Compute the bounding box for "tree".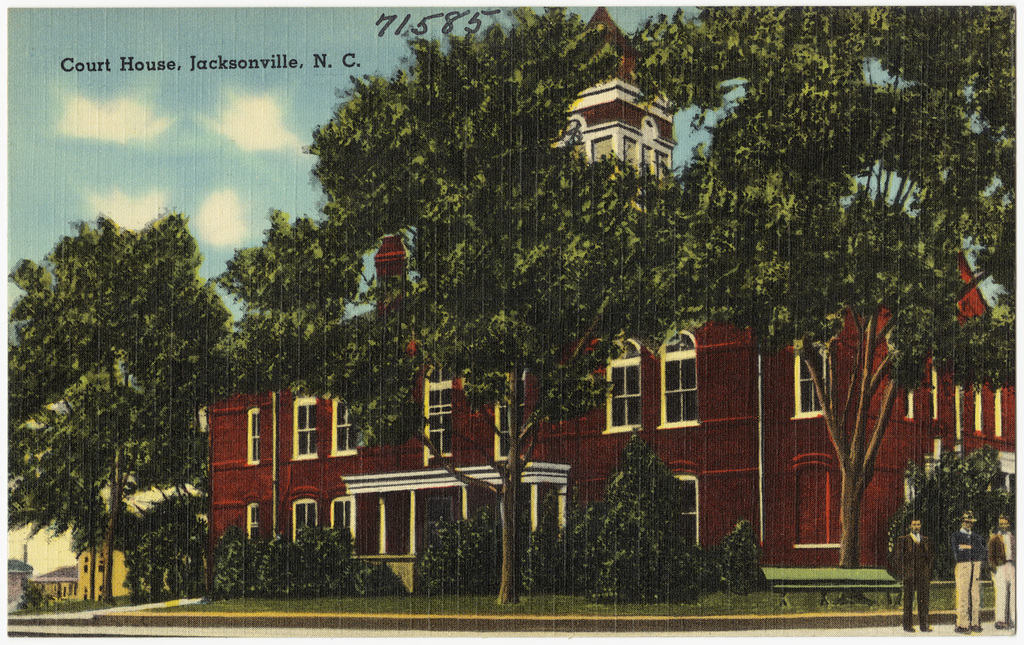
94, 515, 257, 616.
